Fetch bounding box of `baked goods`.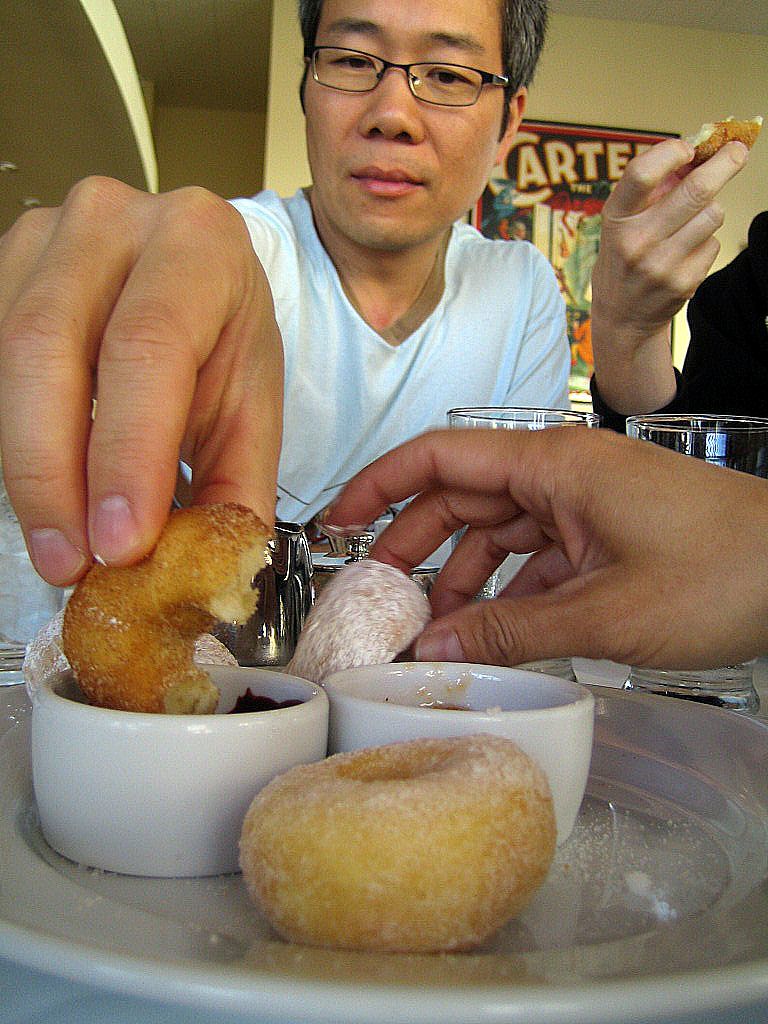
Bbox: pyautogui.locateOnScreen(63, 496, 278, 707).
